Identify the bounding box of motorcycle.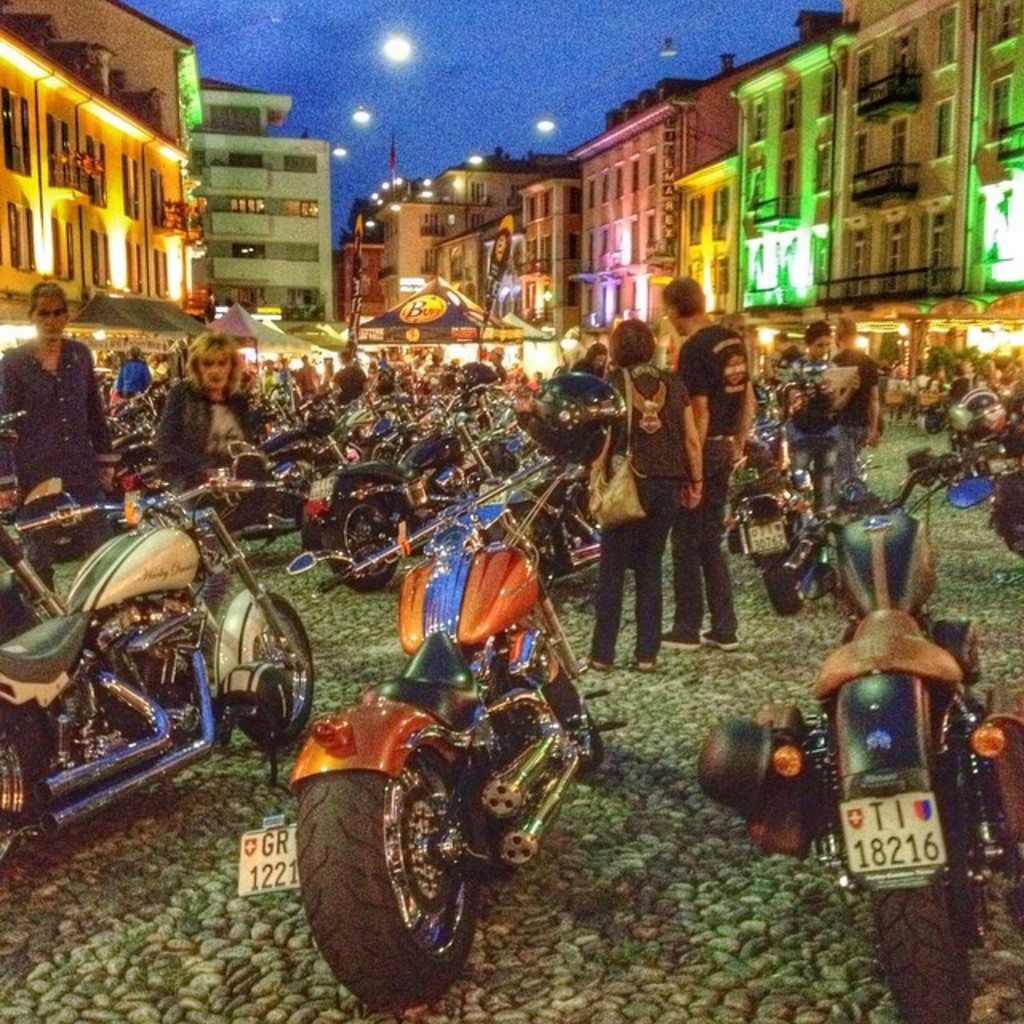
[96, 366, 162, 427].
